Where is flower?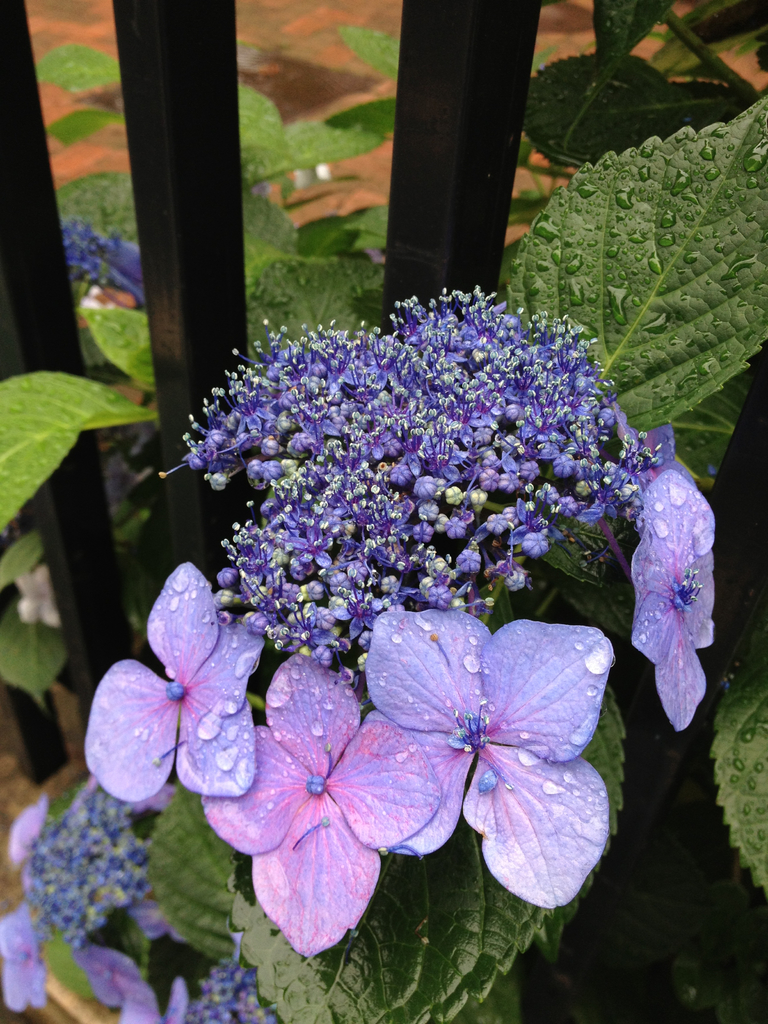
BBox(353, 604, 603, 902).
